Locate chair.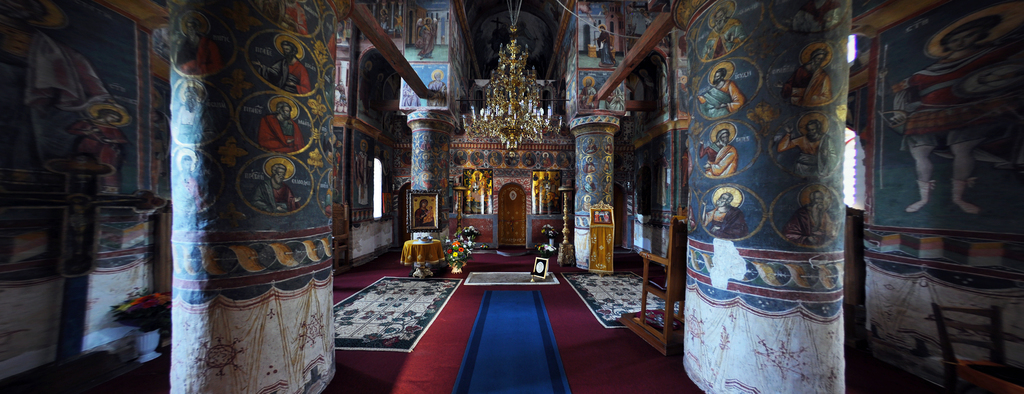
Bounding box: (632,211,687,341).
